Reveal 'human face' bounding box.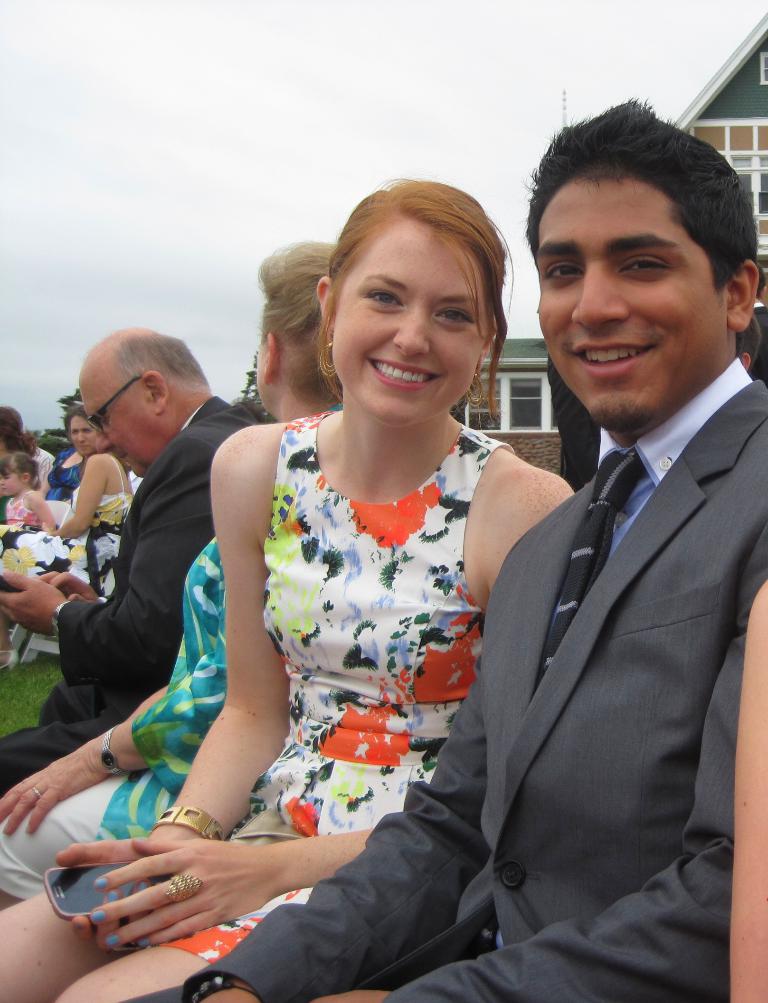
Revealed: pyautogui.locateOnScreen(0, 467, 23, 491).
